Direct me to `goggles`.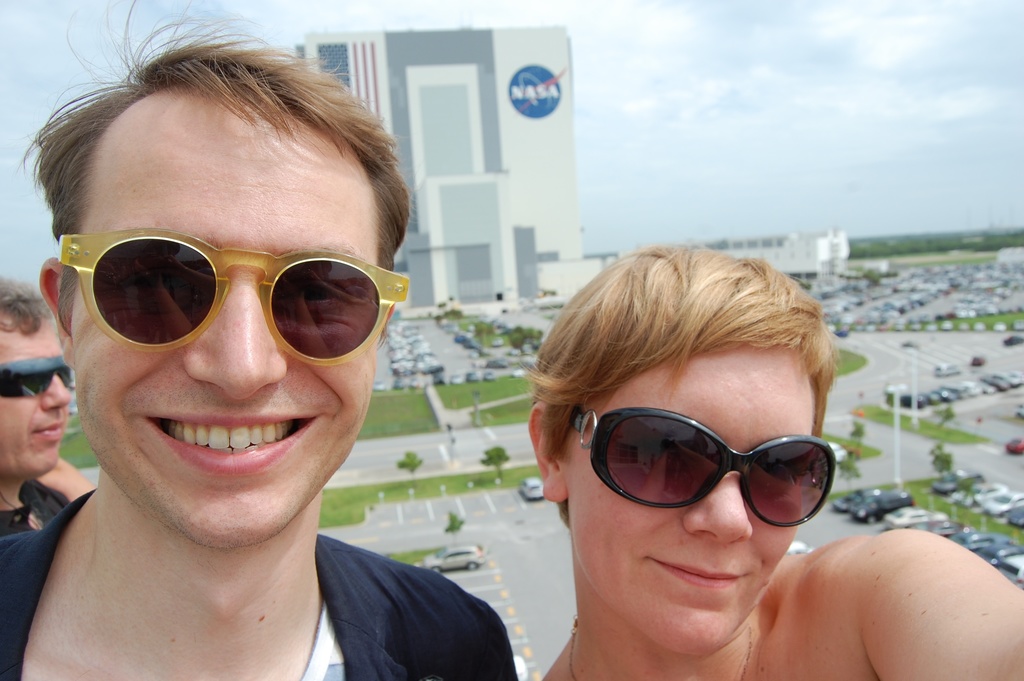
Direction: region(55, 228, 412, 370).
